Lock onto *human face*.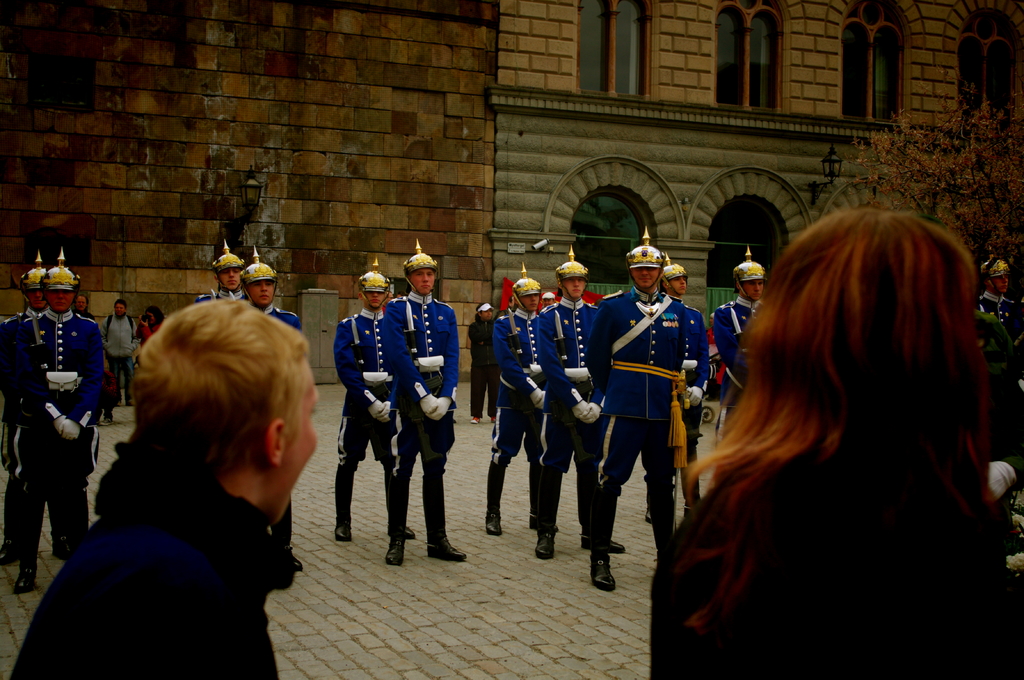
Locked: (left=519, top=292, right=540, bottom=311).
